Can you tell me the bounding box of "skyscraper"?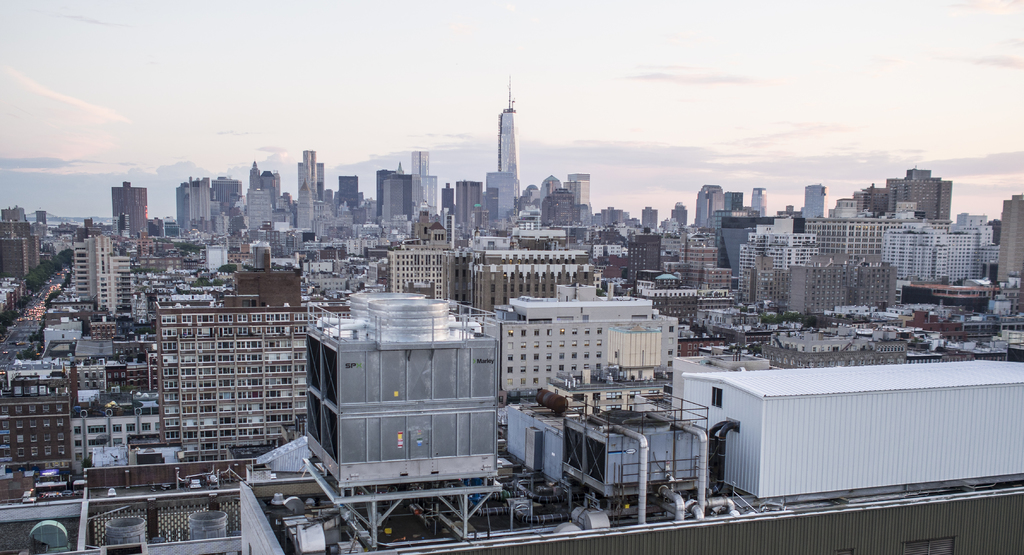
<box>486,287,682,415</box>.
